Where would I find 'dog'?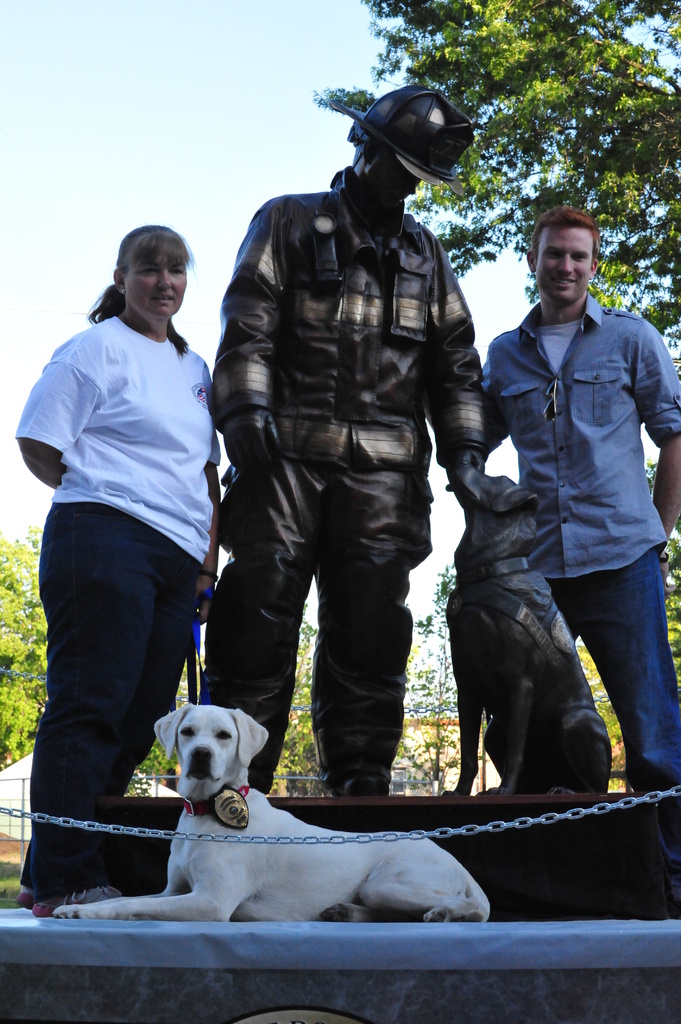
At bbox(49, 701, 488, 920).
